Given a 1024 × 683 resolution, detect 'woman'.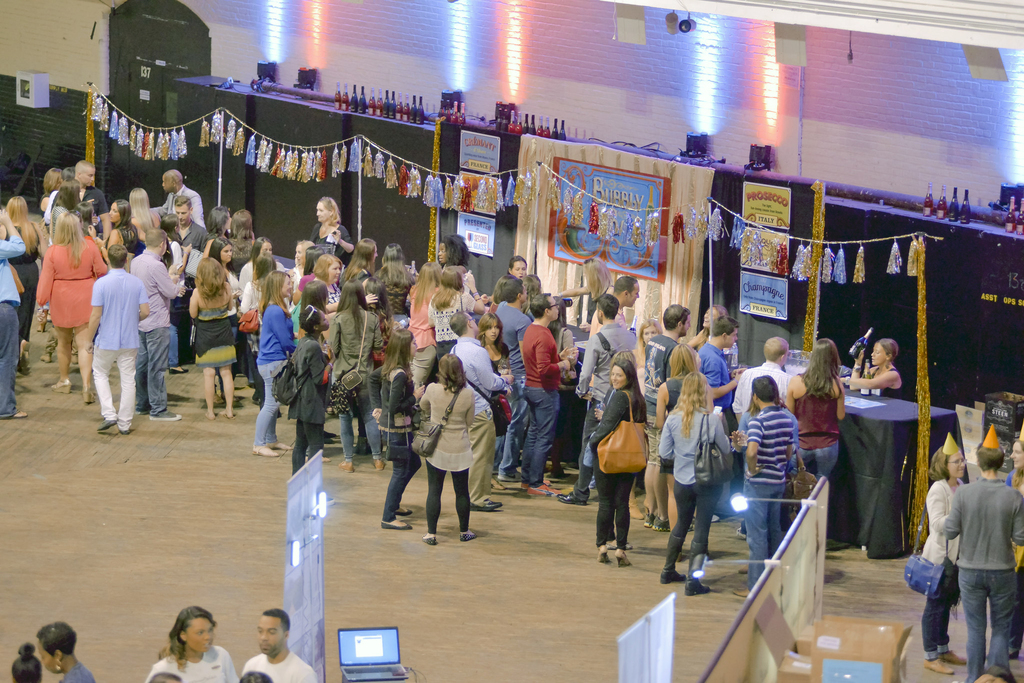
bbox=(314, 252, 344, 312).
